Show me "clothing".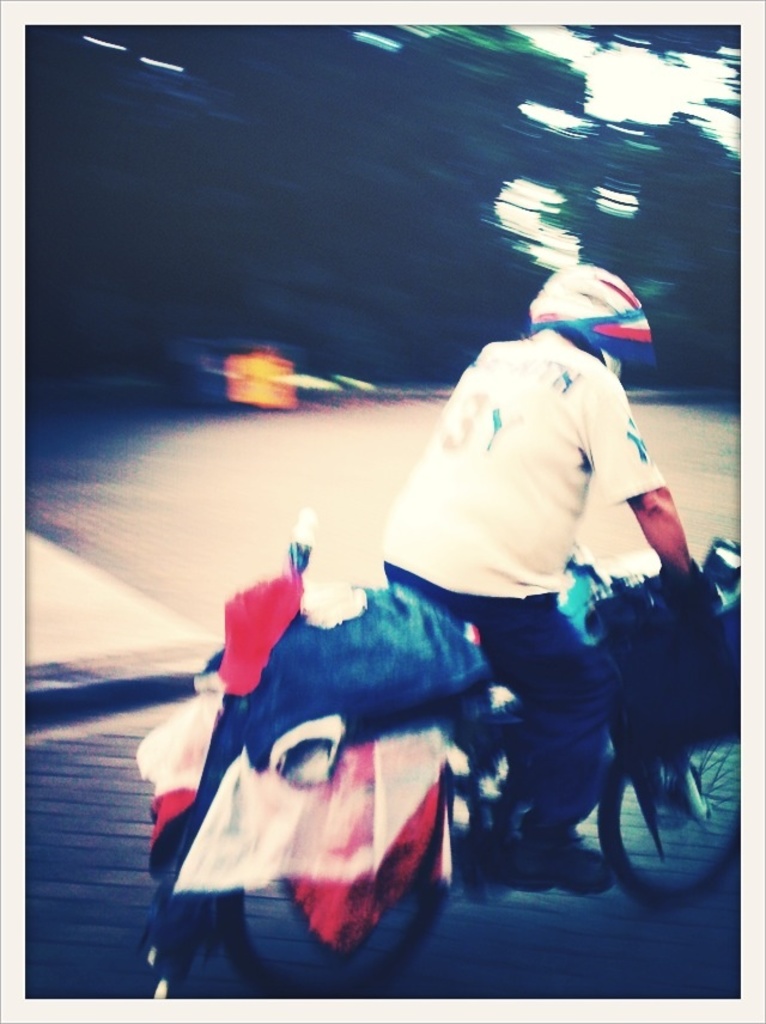
"clothing" is here: Rect(382, 274, 688, 811).
